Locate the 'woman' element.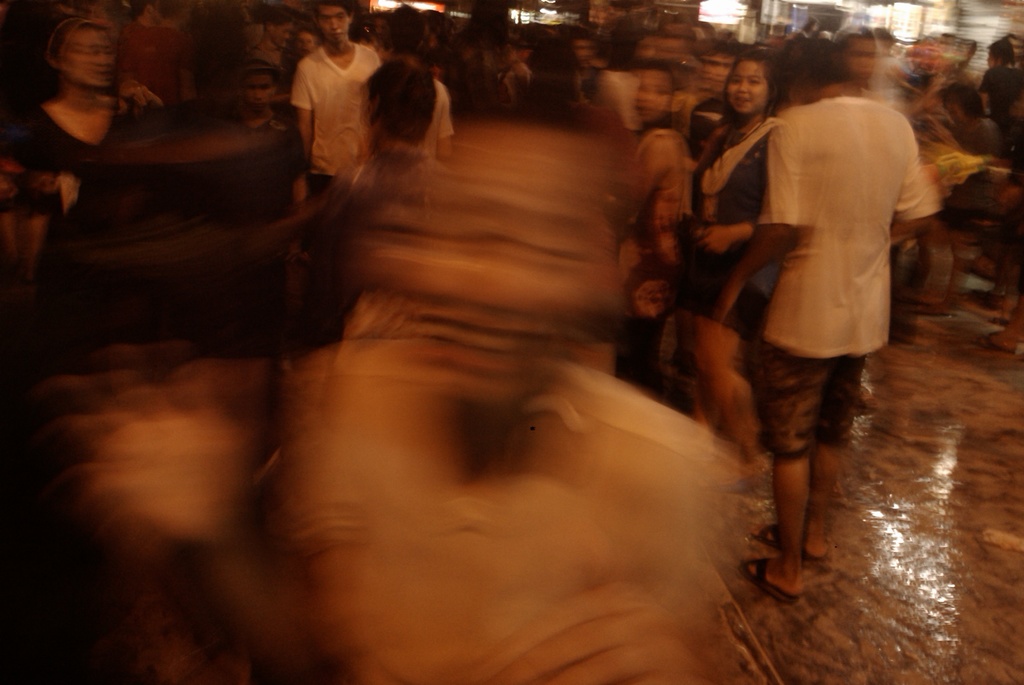
Element bbox: region(677, 46, 783, 484).
